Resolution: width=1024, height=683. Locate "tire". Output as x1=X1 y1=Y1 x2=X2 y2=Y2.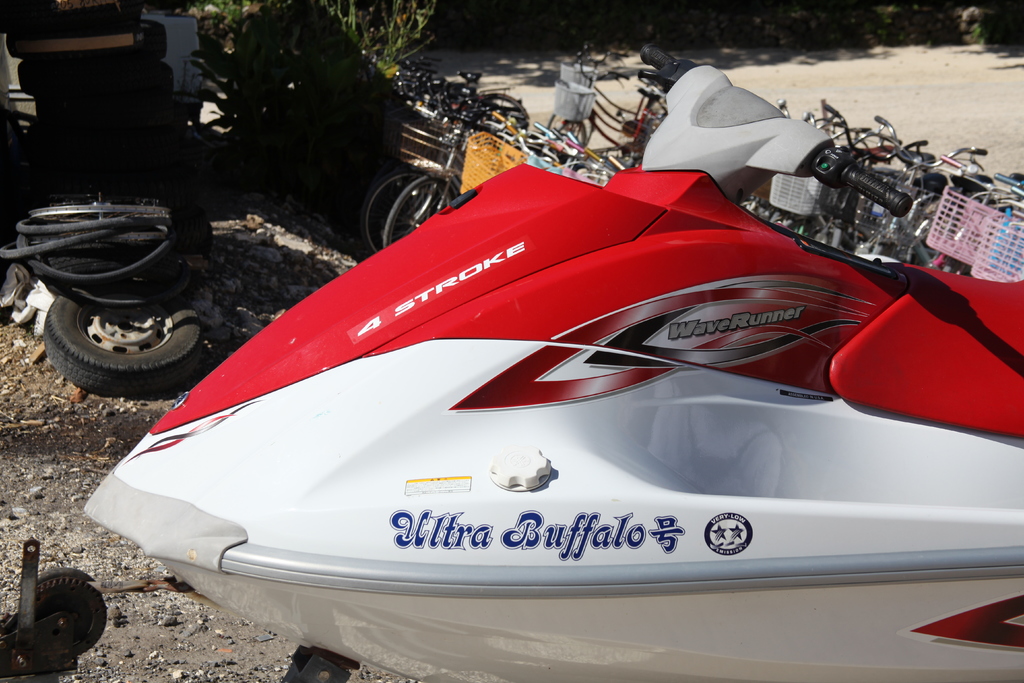
x1=481 y1=86 x2=532 y2=121.
